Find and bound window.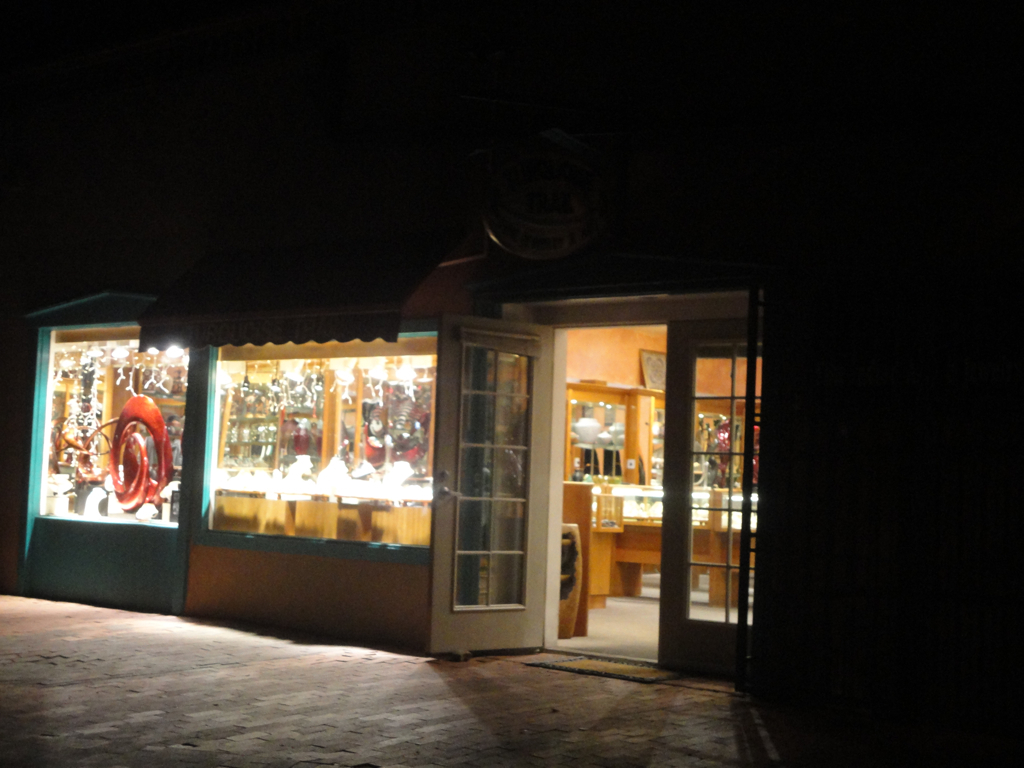
Bound: detection(554, 388, 686, 485).
